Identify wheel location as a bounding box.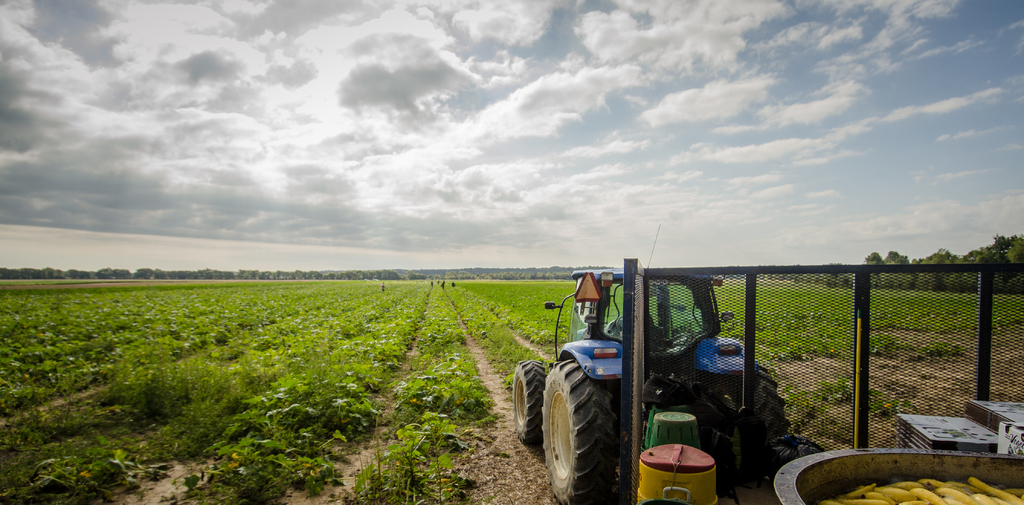
rect(636, 353, 793, 490).
